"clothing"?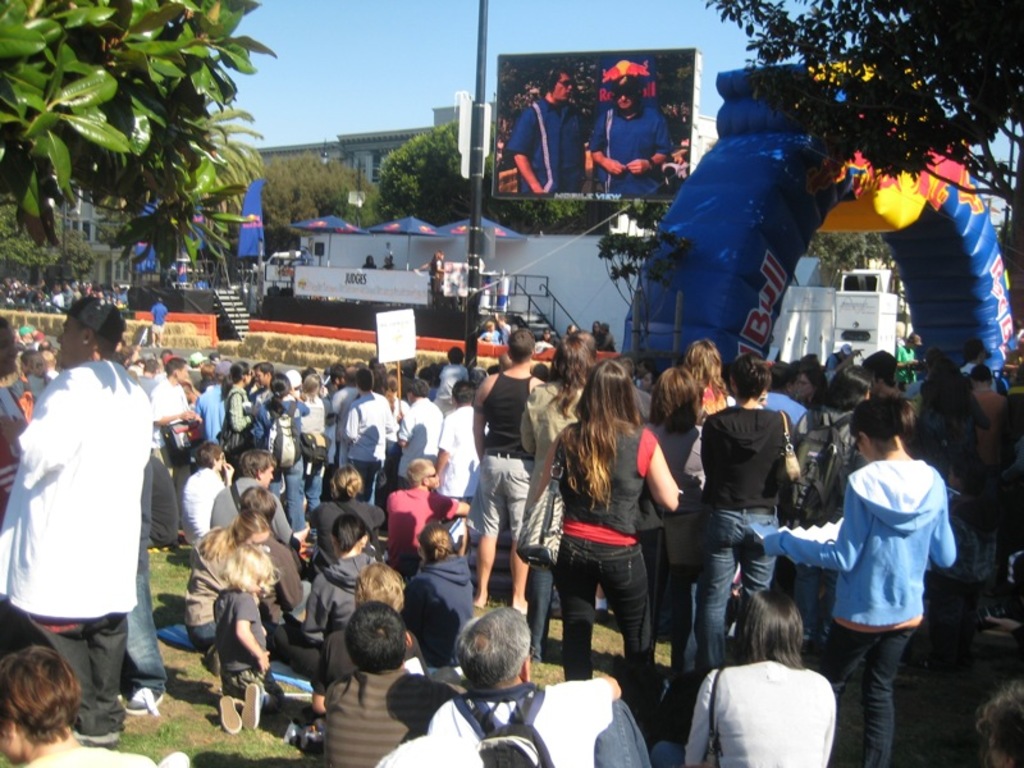
957:362:979:394
